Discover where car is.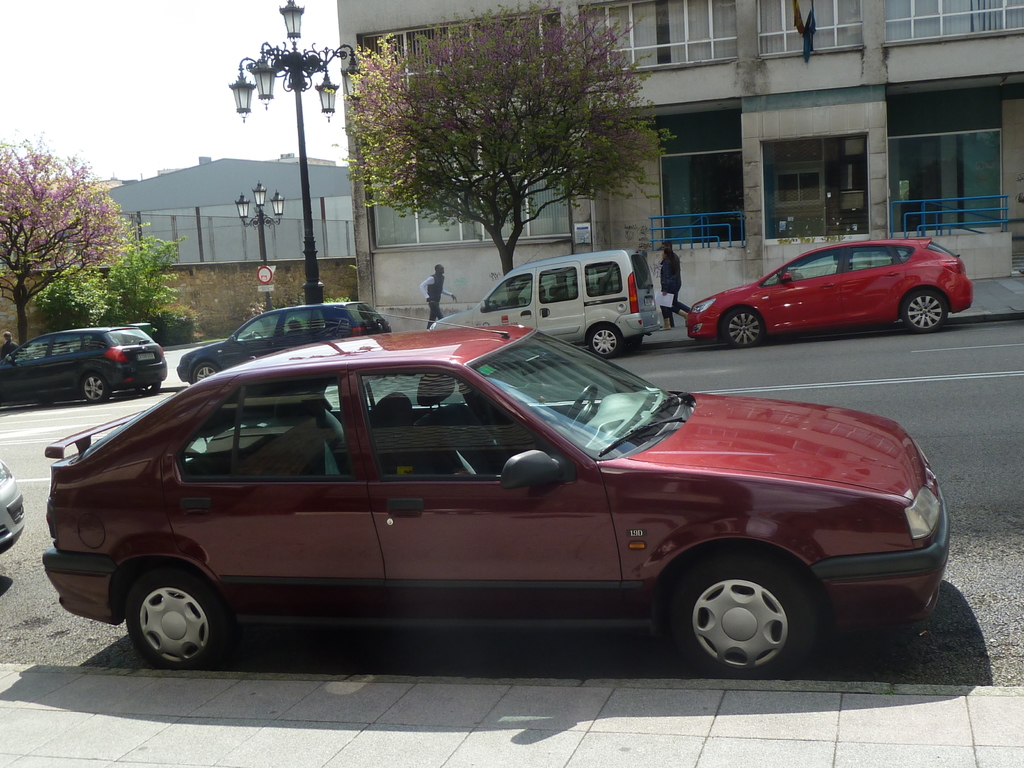
Discovered at left=431, top=250, right=659, bottom=364.
